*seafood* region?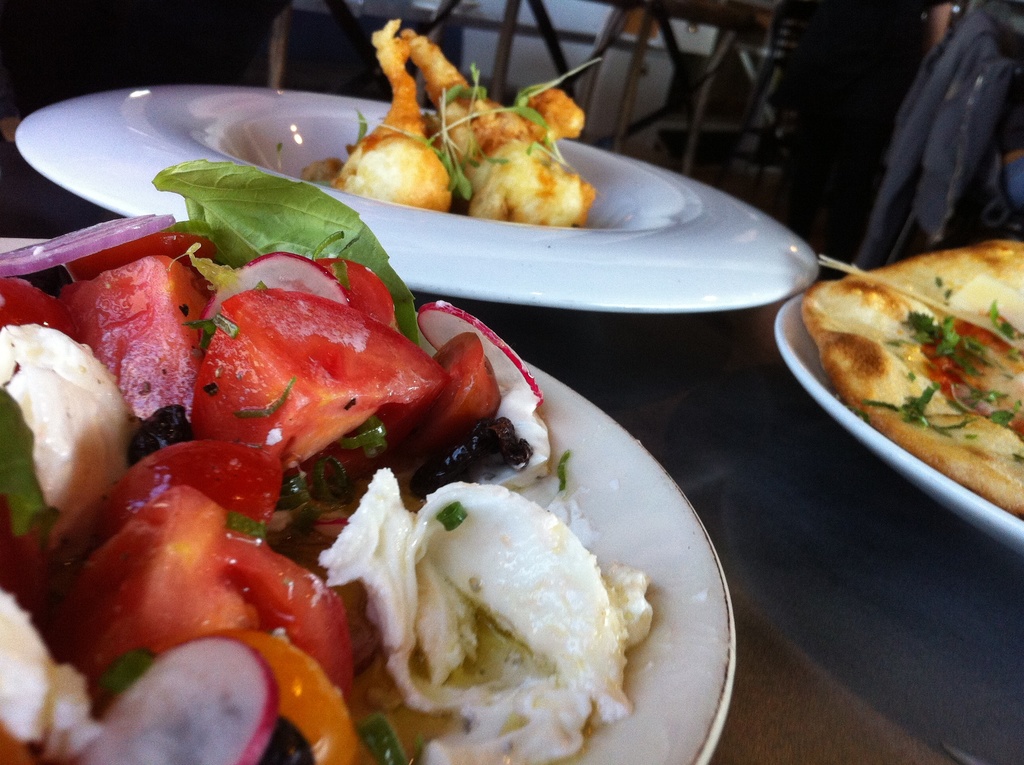
l=305, t=14, r=595, b=224
